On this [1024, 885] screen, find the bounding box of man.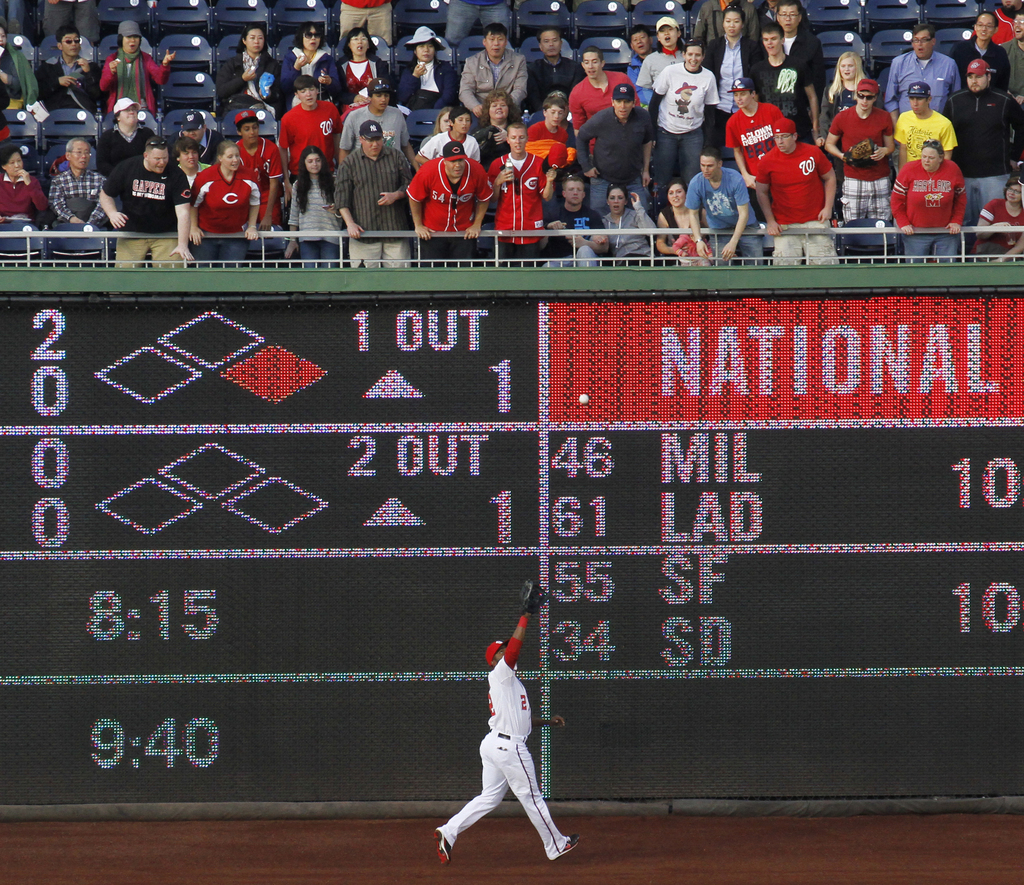
Bounding box: (460, 23, 529, 120).
